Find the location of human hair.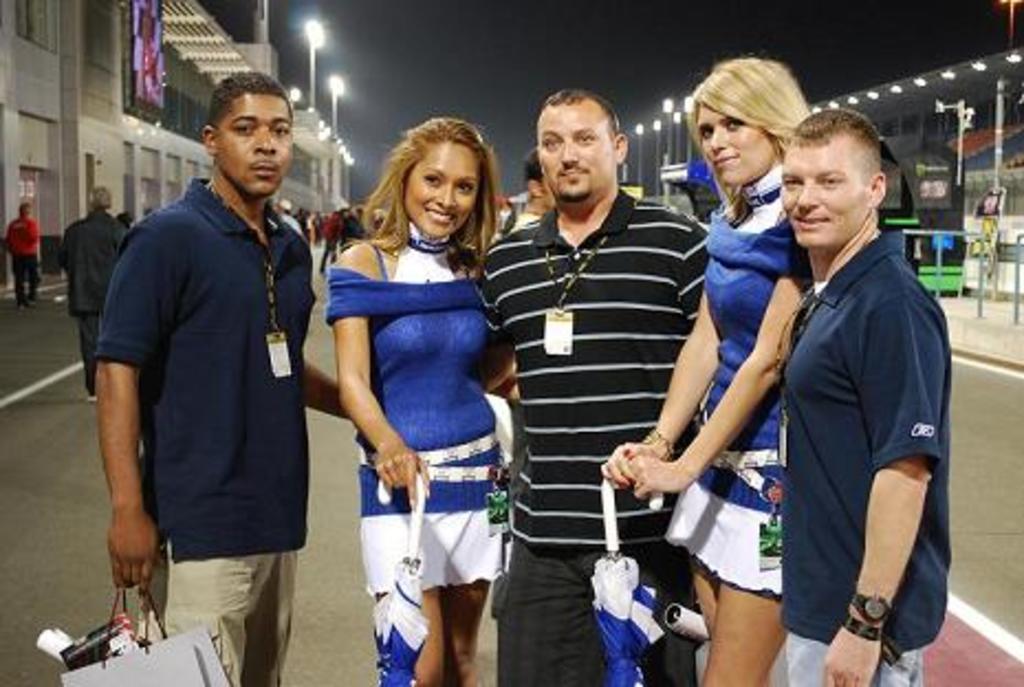
Location: rect(205, 68, 295, 134).
